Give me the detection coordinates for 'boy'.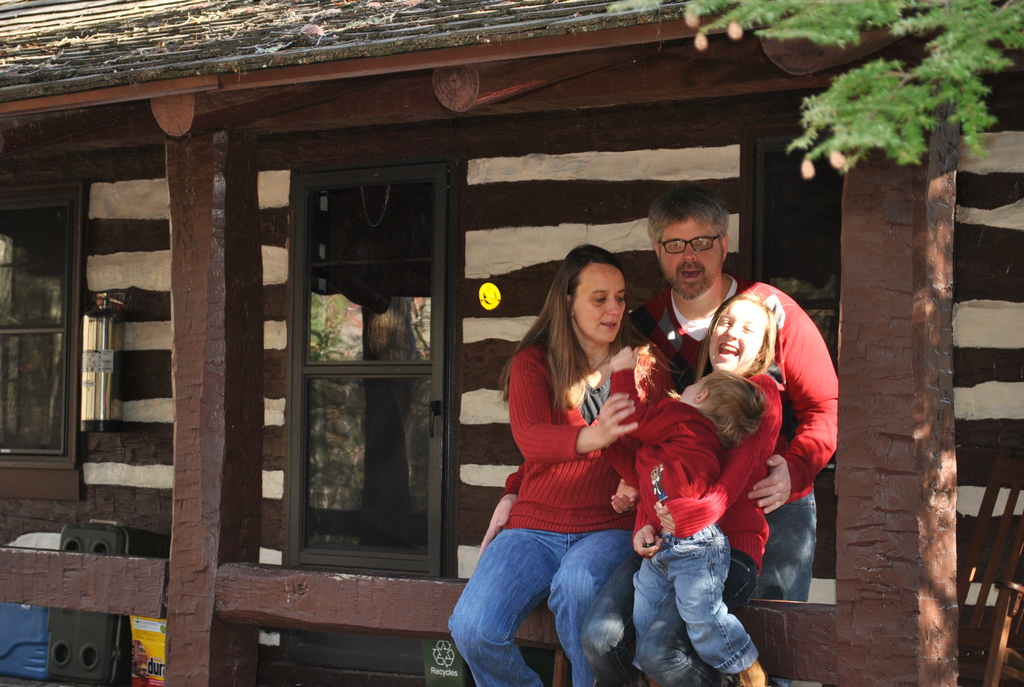
<region>571, 331, 760, 686</region>.
